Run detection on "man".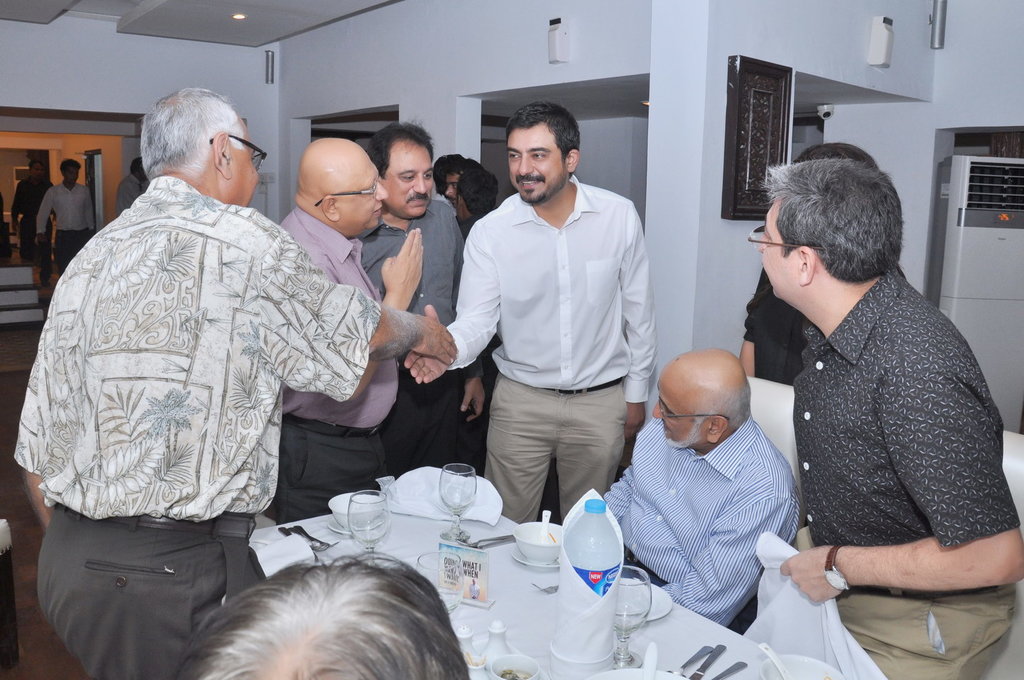
Result: bbox=[454, 89, 672, 550].
